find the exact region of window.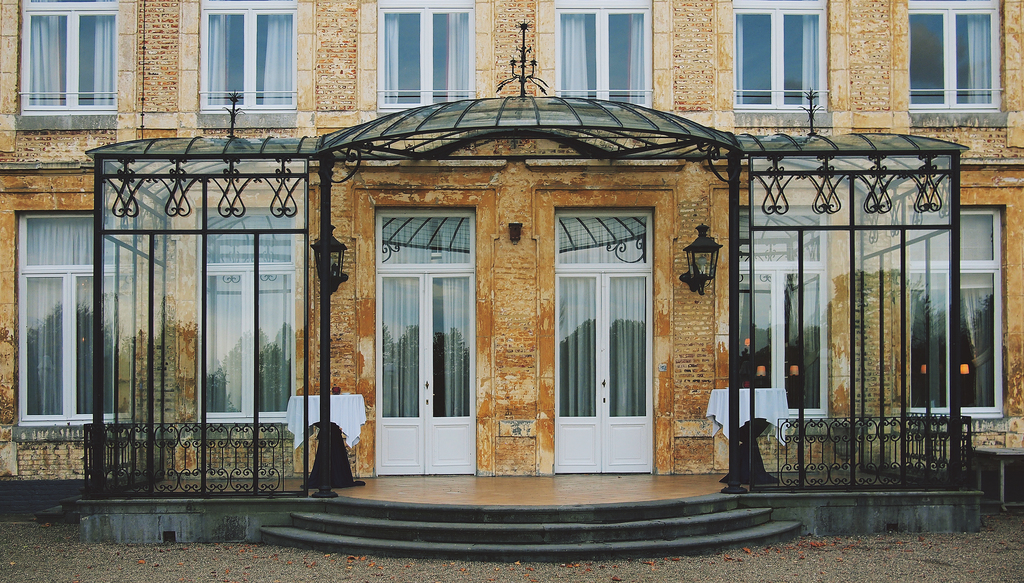
Exact region: bbox(19, 0, 113, 115).
